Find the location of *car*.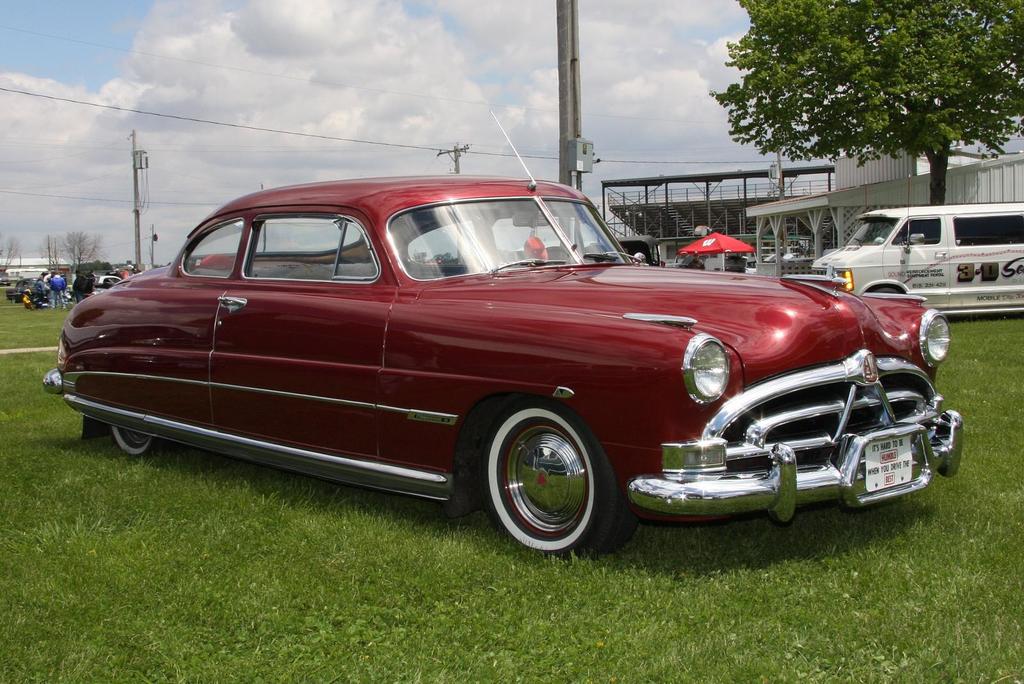
Location: (left=43, top=109, right=963, bottom=559).
